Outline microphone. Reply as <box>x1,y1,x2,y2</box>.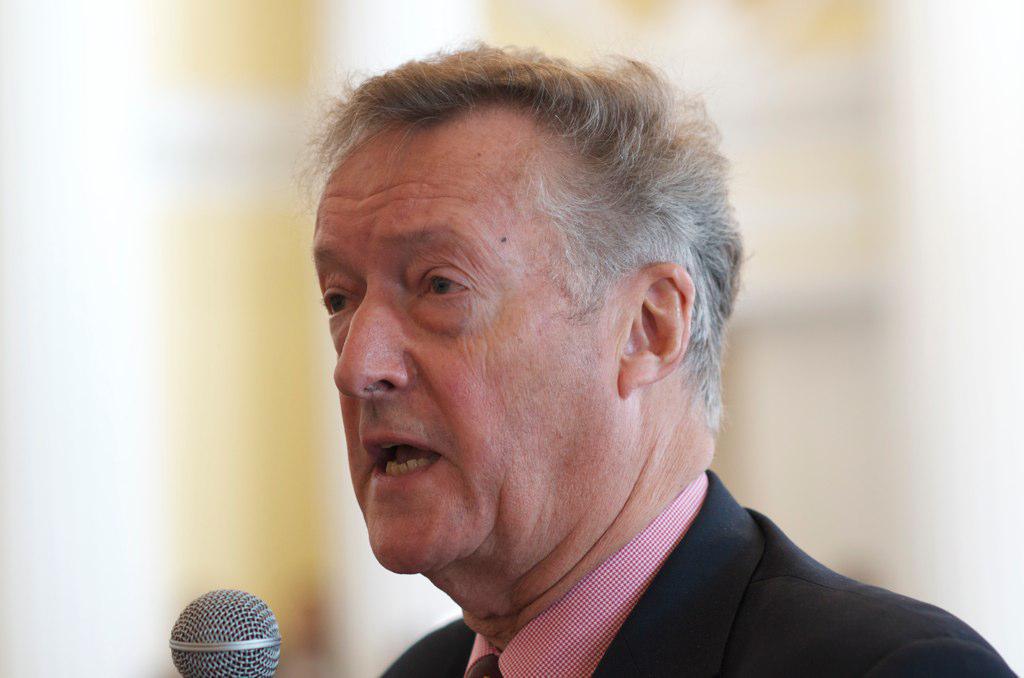
<box>148,584,297,677</box>.
